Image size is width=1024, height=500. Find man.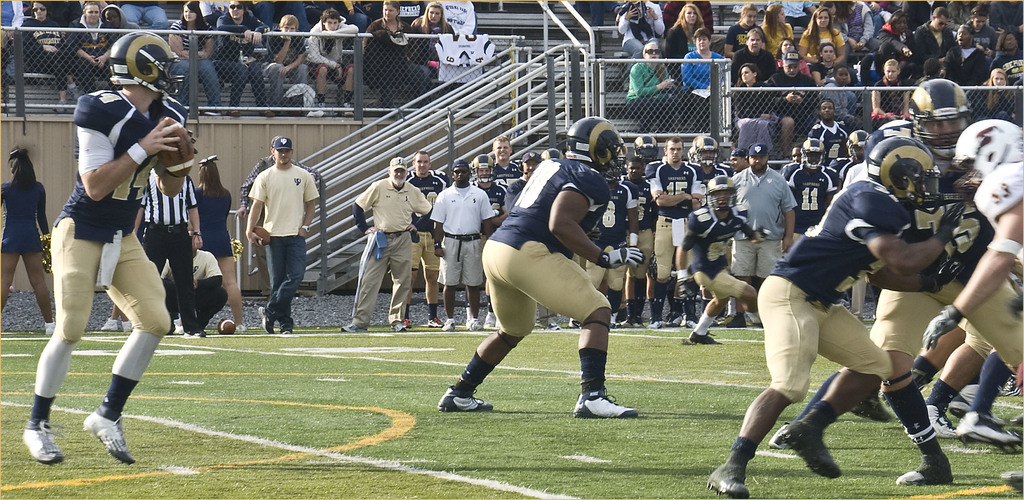
left=264, top=12, right=310, bottom=113.
